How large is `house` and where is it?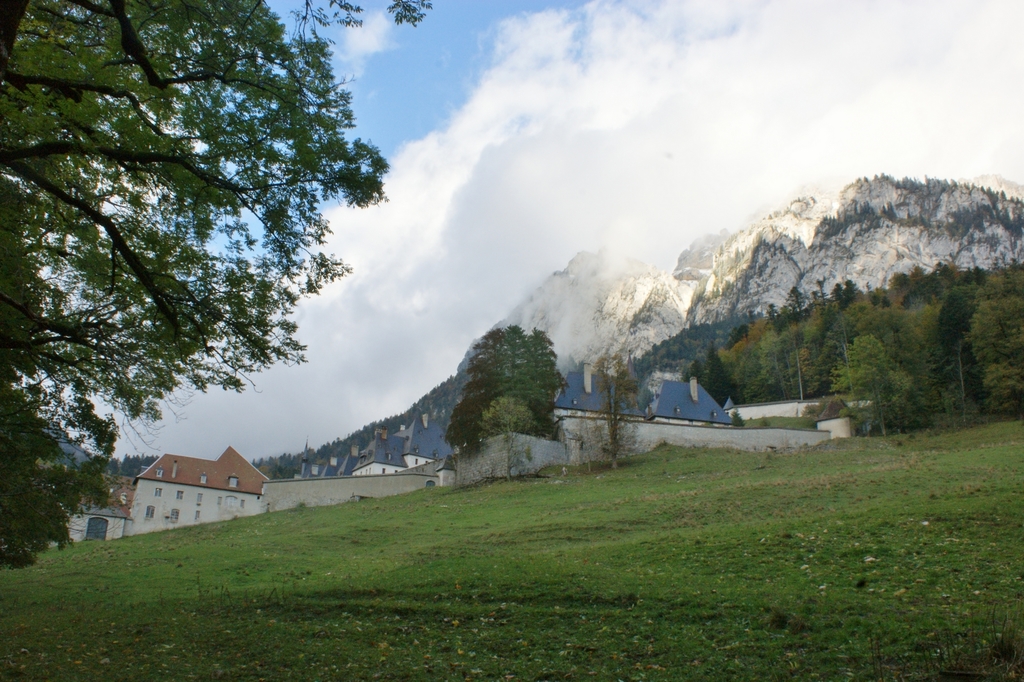
Bounding box: rect(552, 362, 733, 426).
